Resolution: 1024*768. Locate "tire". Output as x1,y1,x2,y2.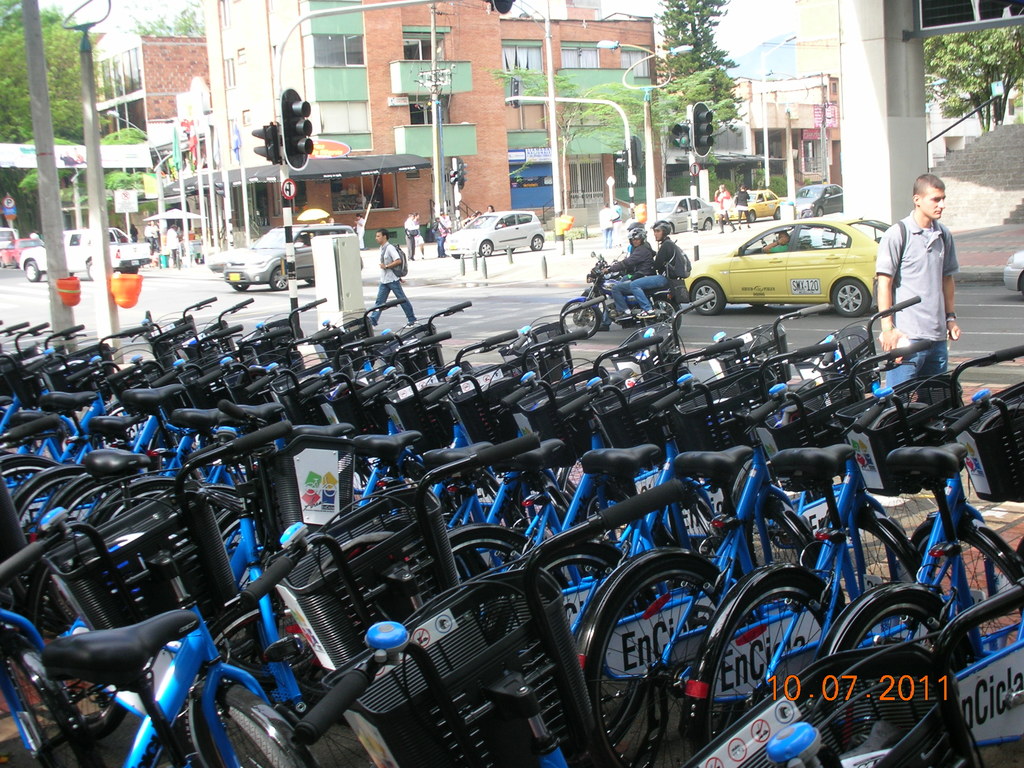
15,472,85,527.
